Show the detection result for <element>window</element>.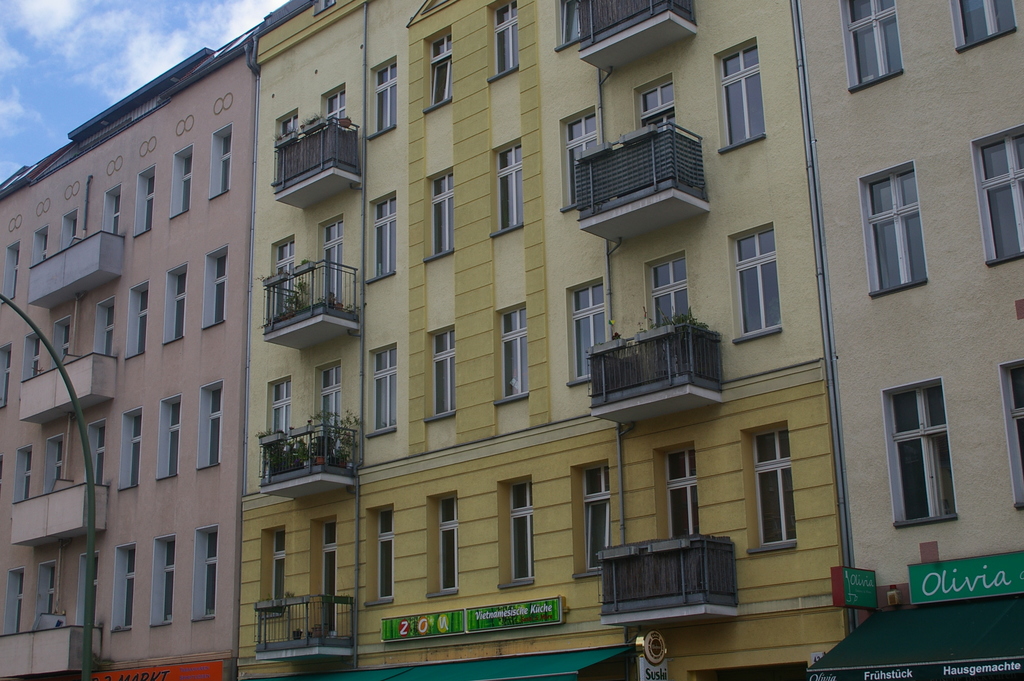
l=154, t=396, r=184, b=480.
